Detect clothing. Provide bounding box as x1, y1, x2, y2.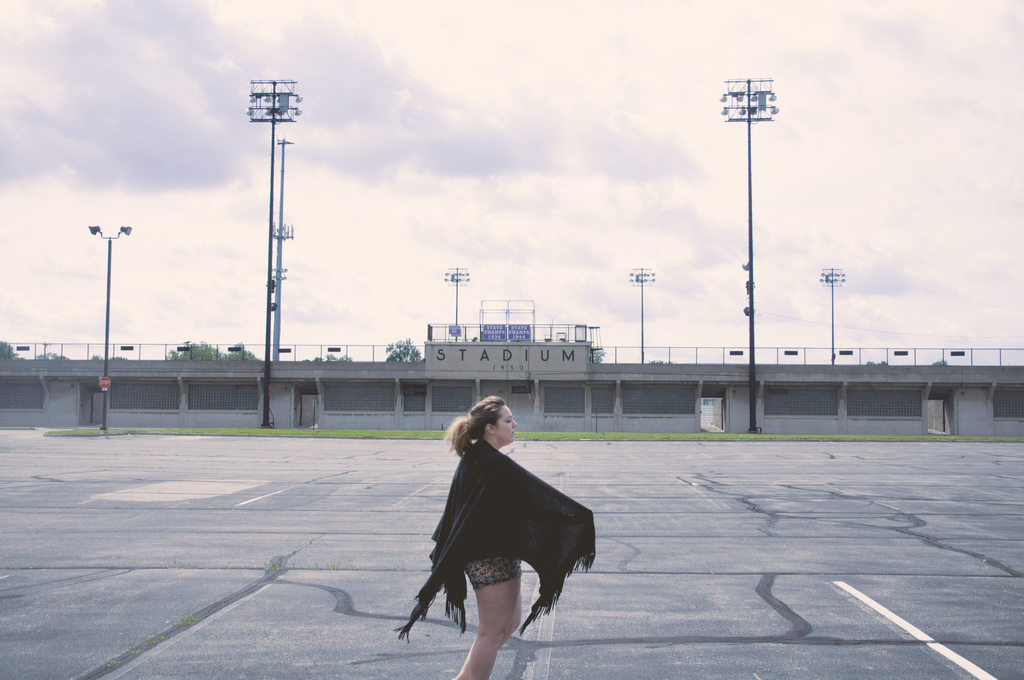
421, 437, 591, 637.
